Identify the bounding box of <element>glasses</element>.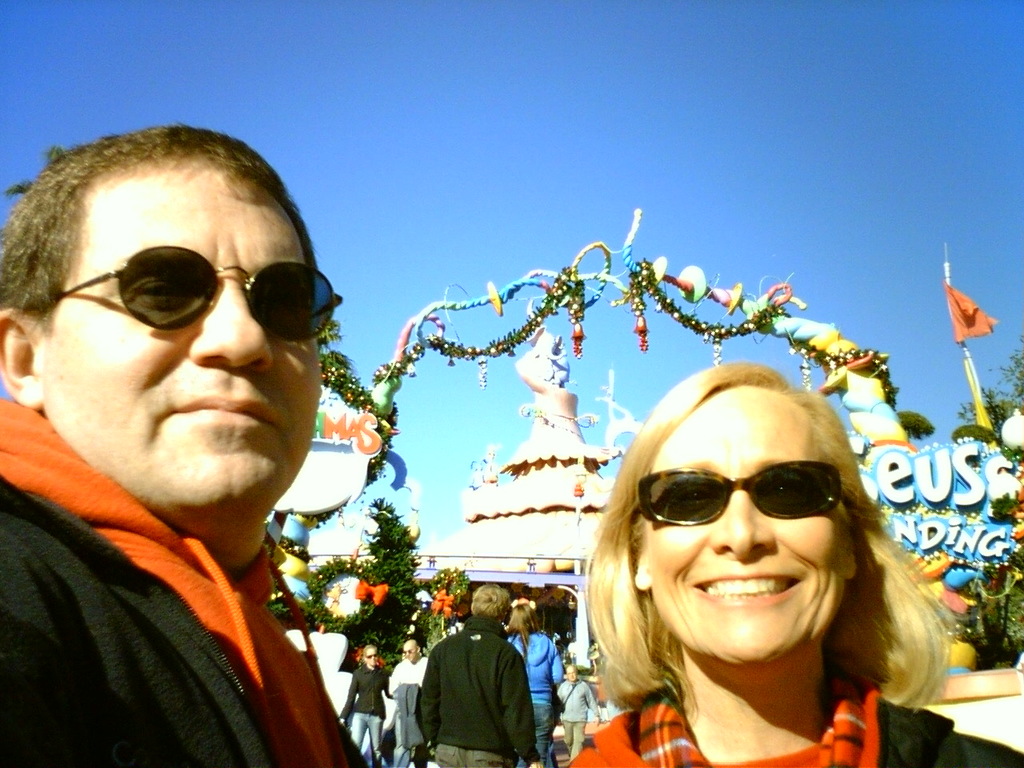
{"left": 38, "top": 246, "right": 338, "bottom": 338}.
